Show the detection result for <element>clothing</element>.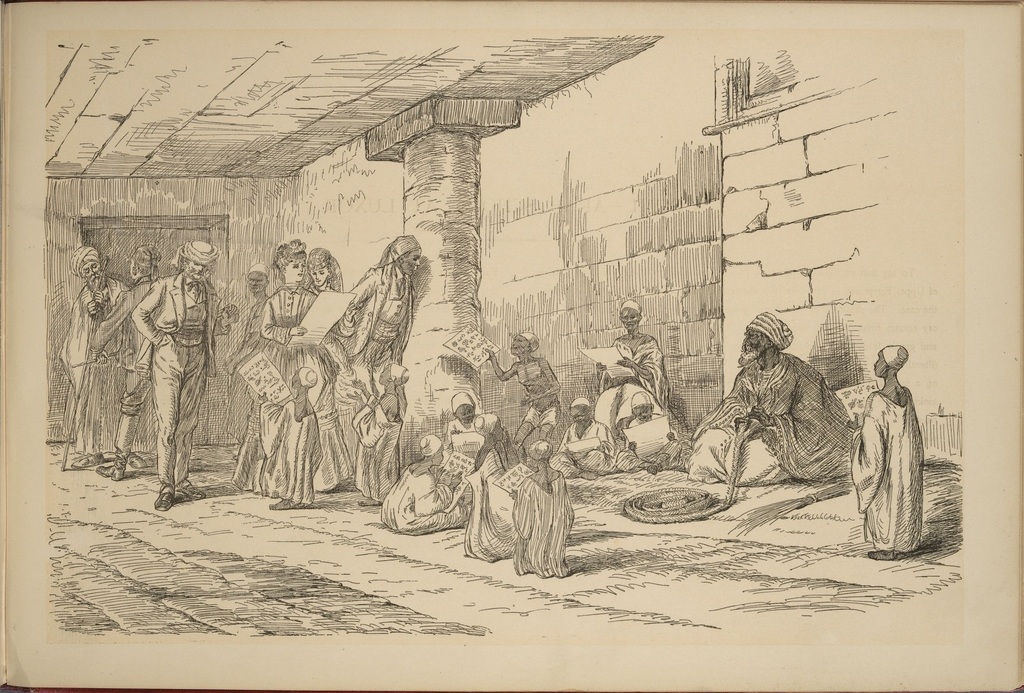
rect(544, 410, 618, 480).
